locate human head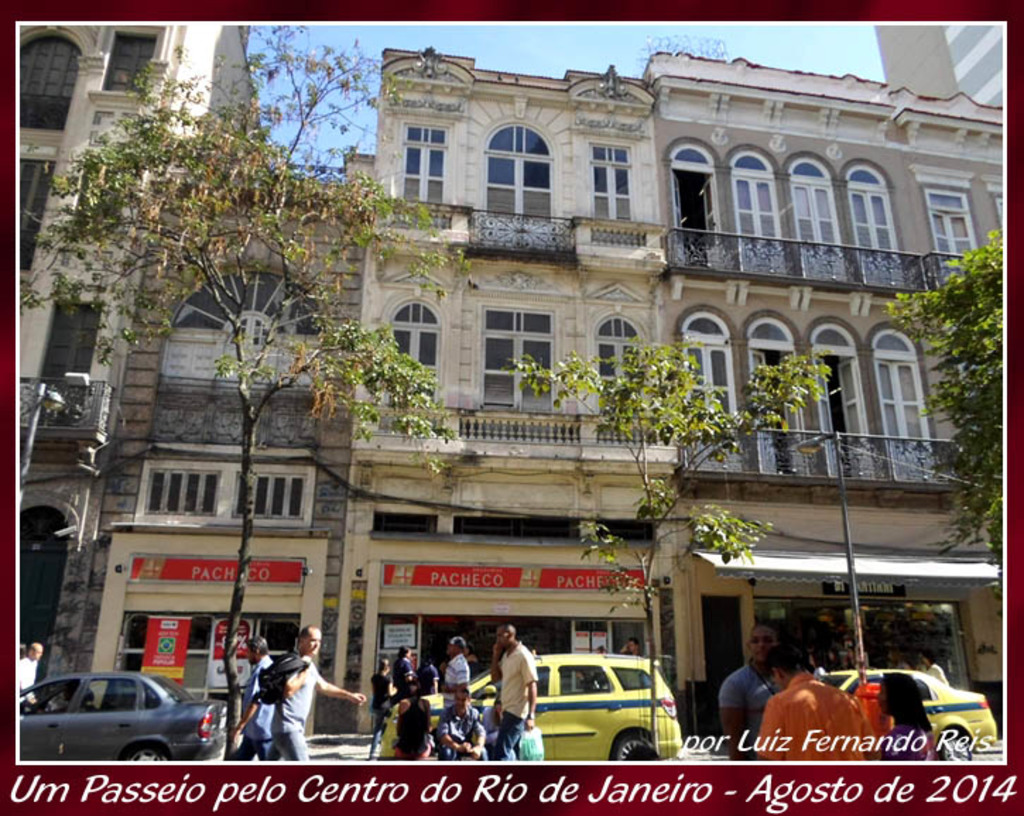
left=747, top=624, right=773, bottom=659
